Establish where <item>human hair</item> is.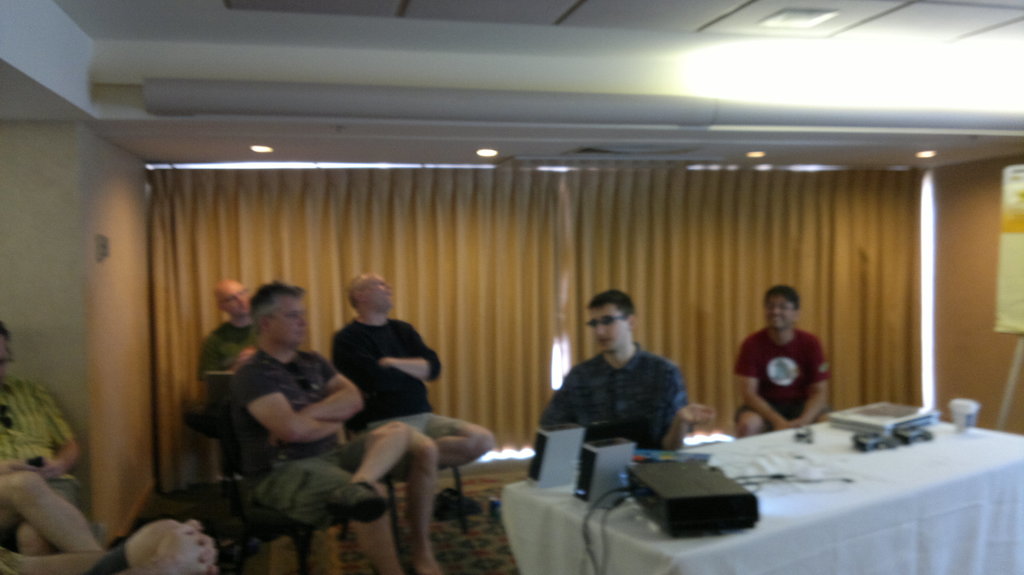
Established at left=588, top=290, right=636, bottom=315.
